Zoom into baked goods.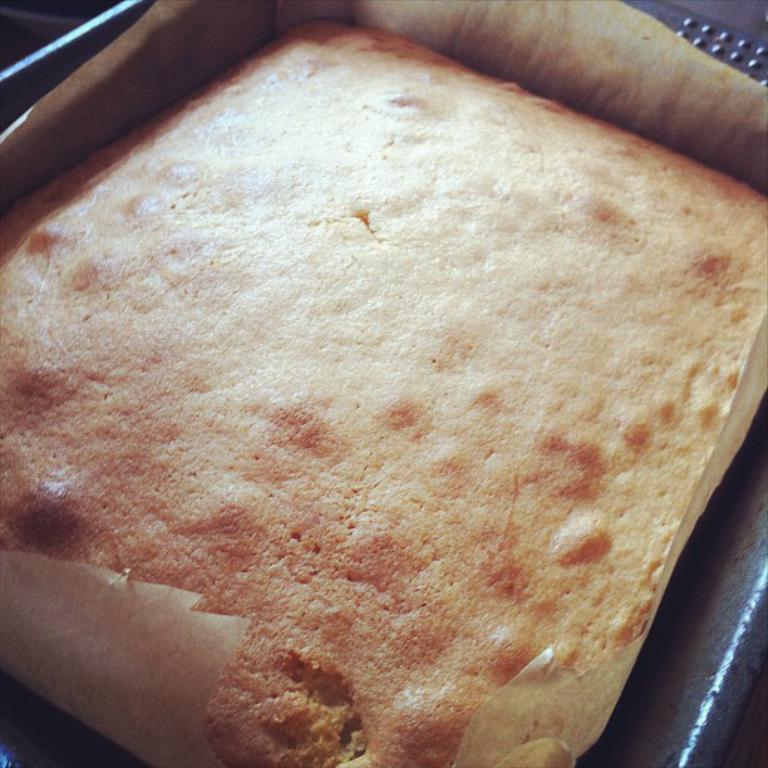
Zoom target: <box>4,28,767,760</box>.
